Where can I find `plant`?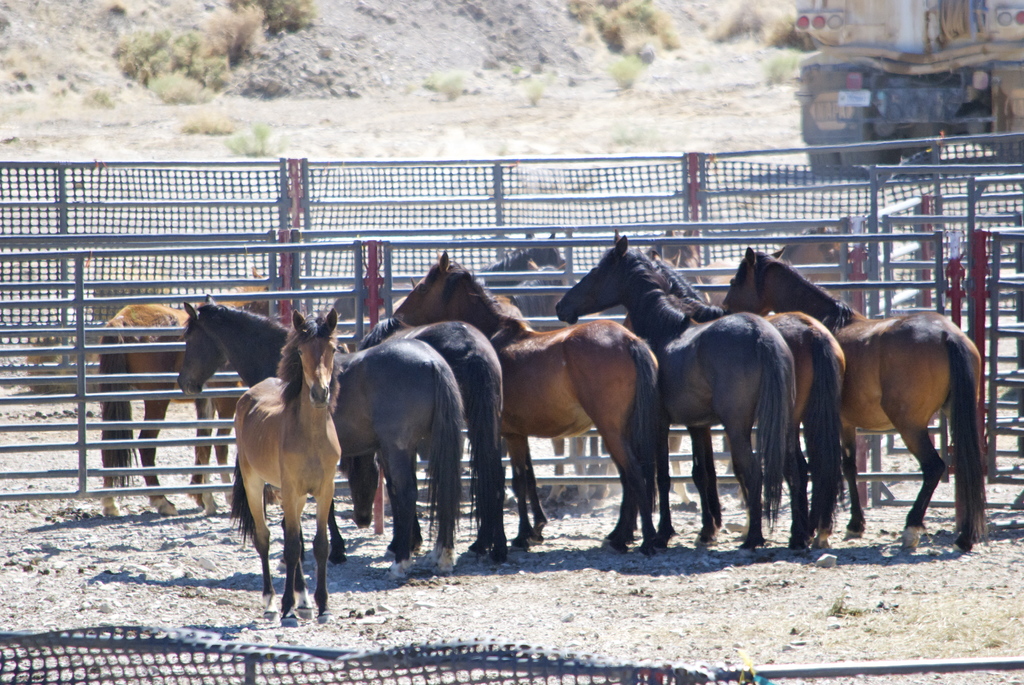
You can find it at <region>220, 121, 270, 157</region>.
